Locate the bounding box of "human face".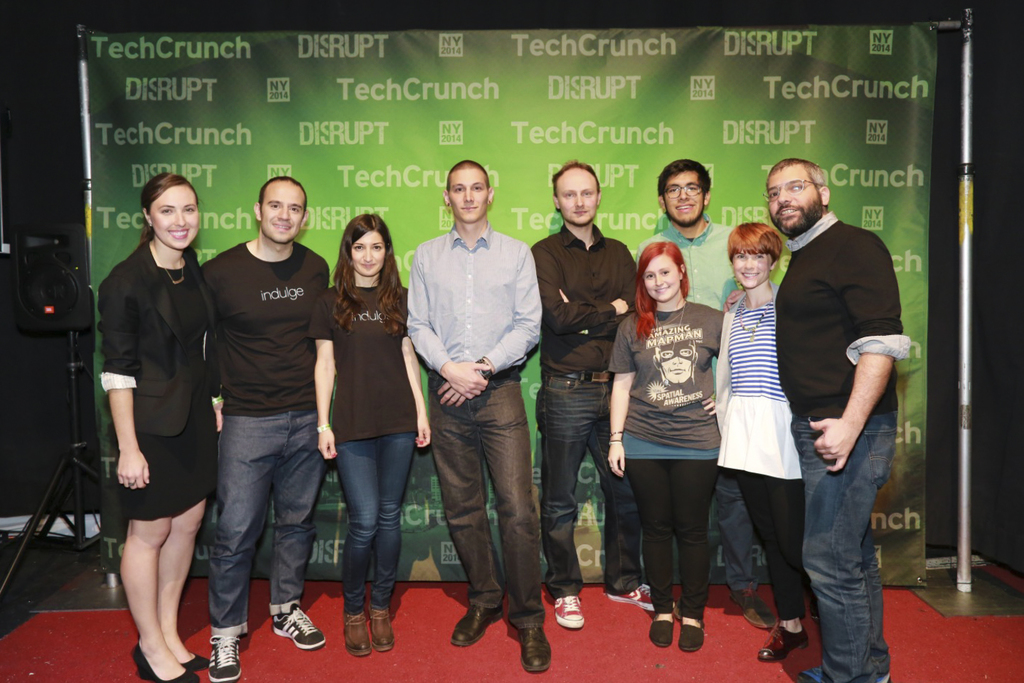
Bounding box: left=448, top=175, right=490, bottom=220.
